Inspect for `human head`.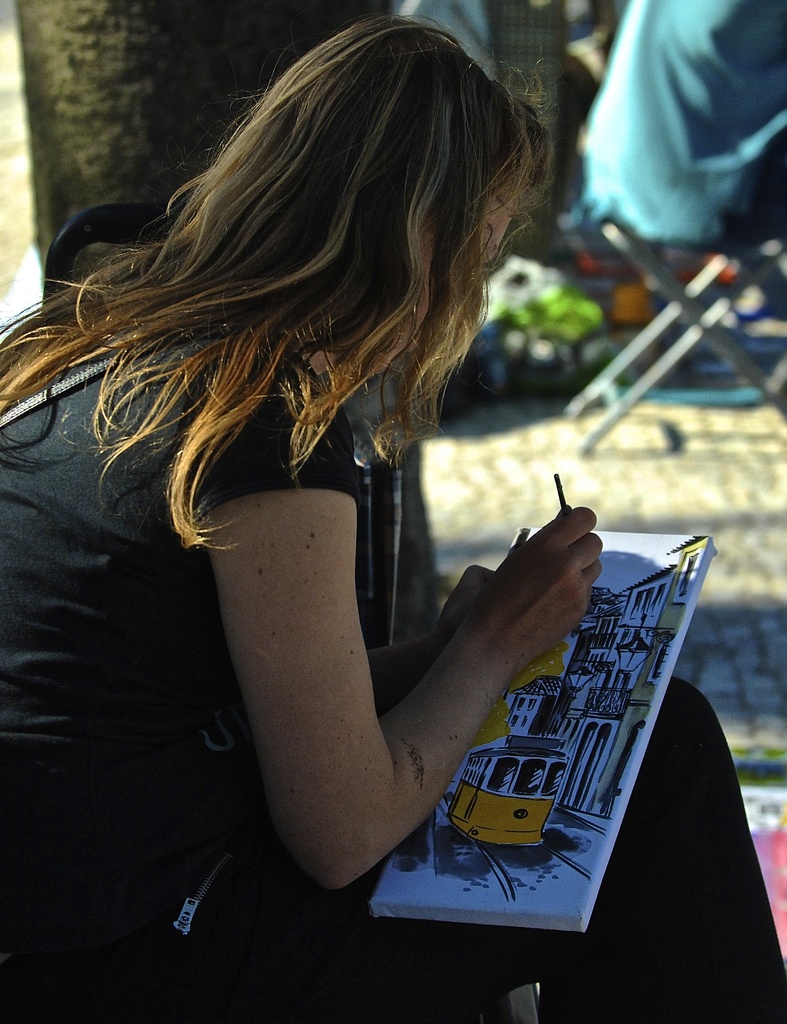
Inspection: box(158, 8, 543, 390).
